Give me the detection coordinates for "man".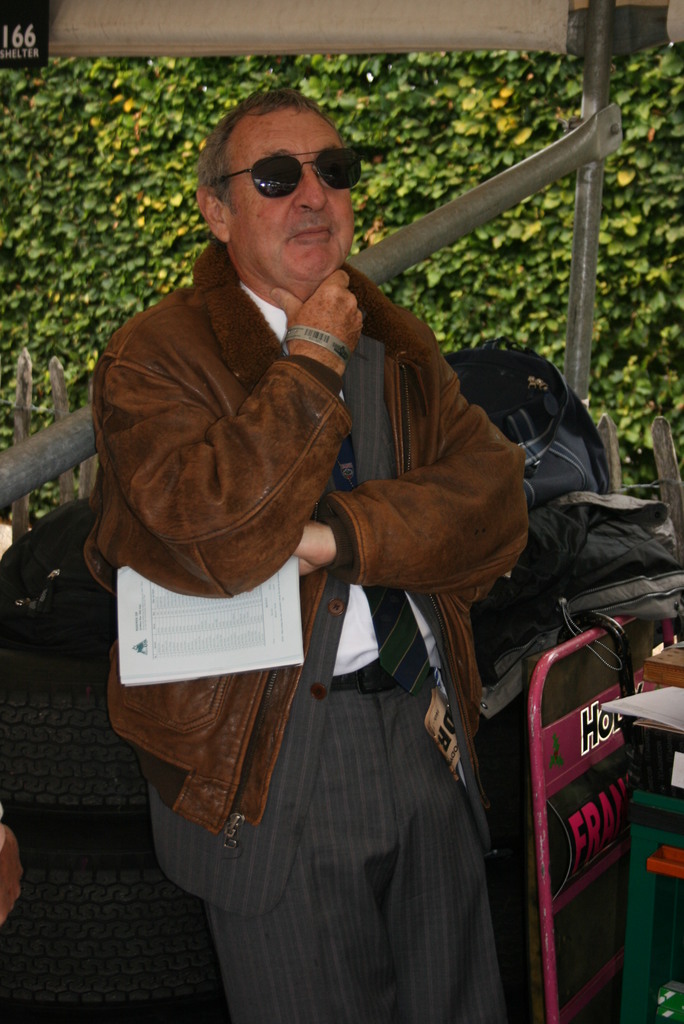
l=85, t=63, r=554, b=1023.
